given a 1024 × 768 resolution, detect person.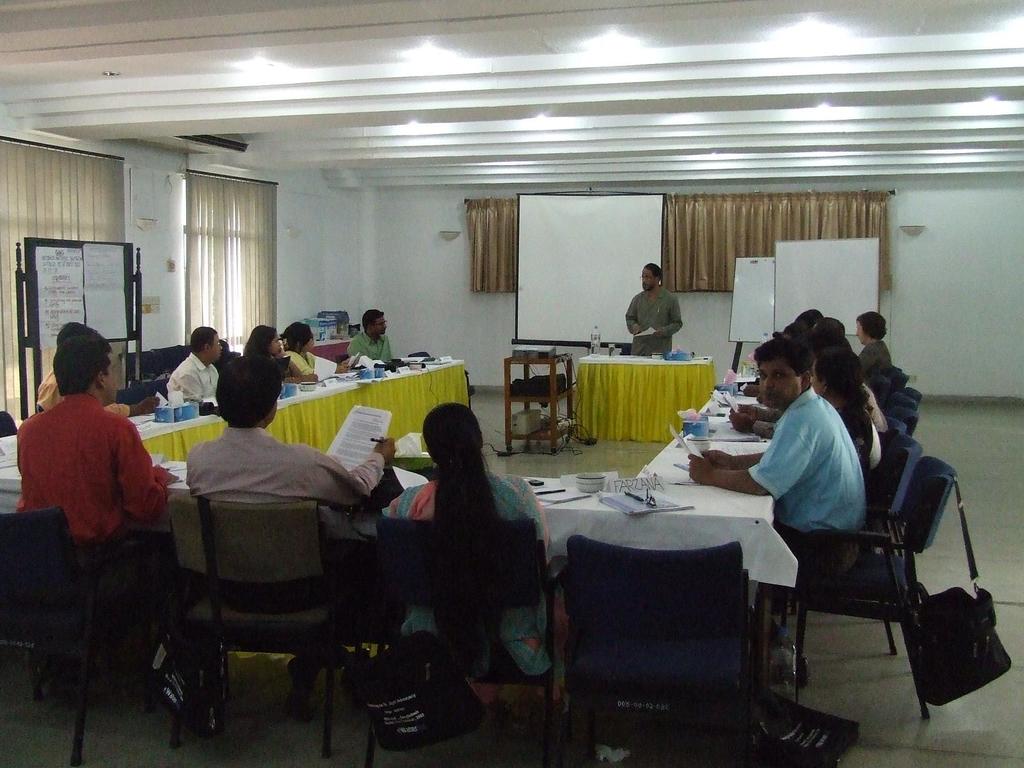
bbox=[801, 323, 897, 452].
